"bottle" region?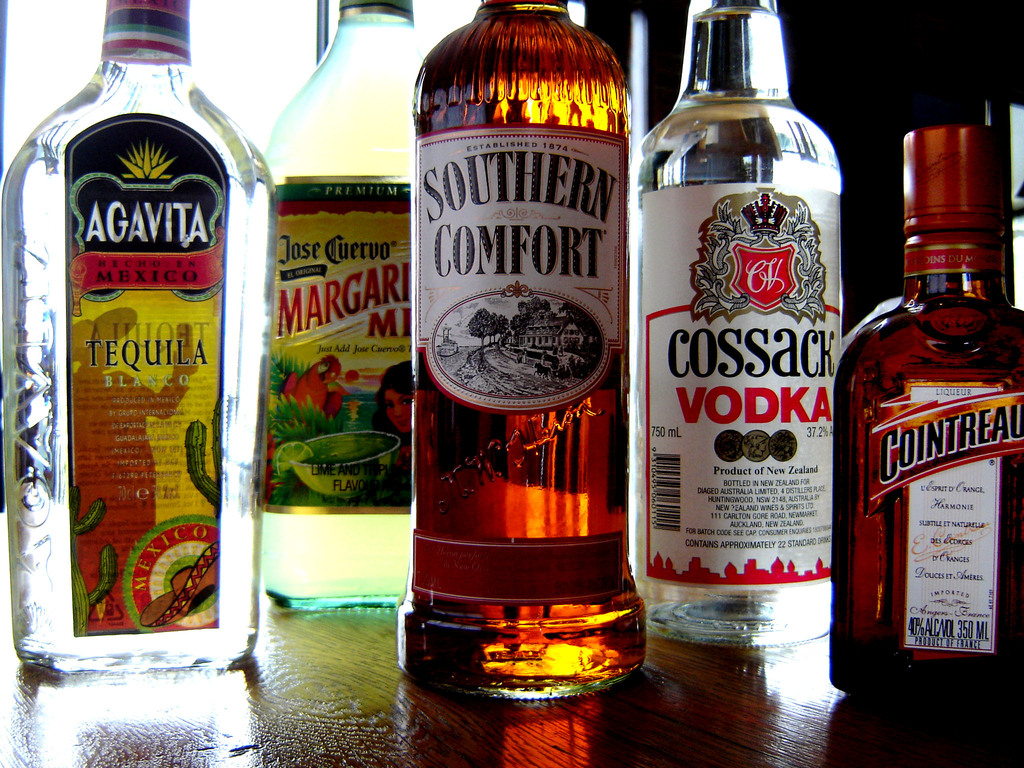
Rect(1, 0, 271, 676)
